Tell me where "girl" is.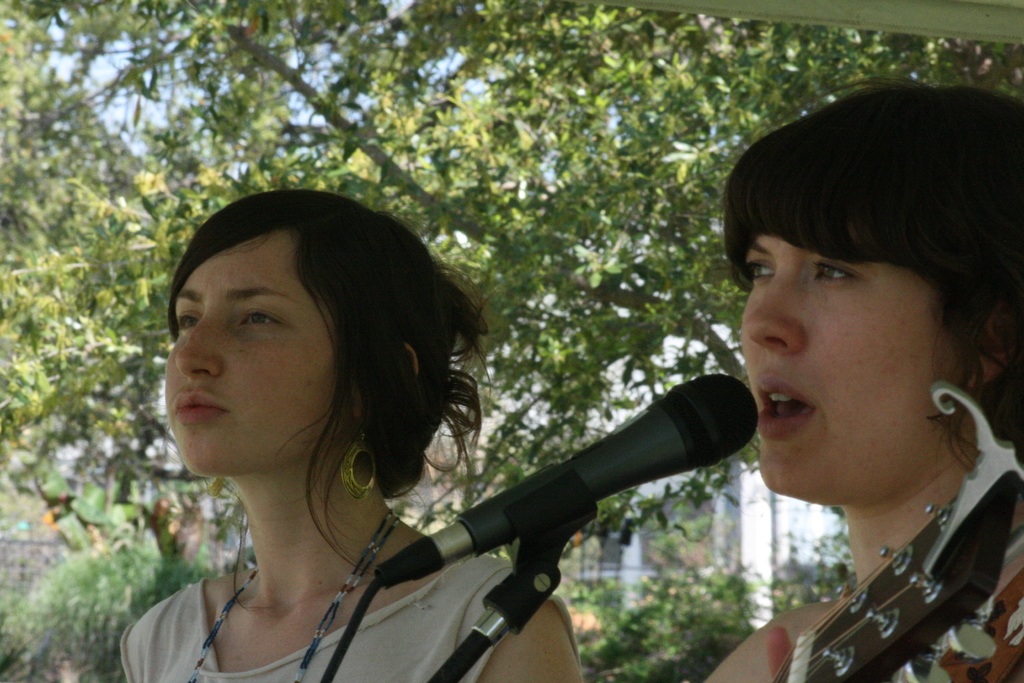
"girl" is at detection(121, 189, 580, 682).
